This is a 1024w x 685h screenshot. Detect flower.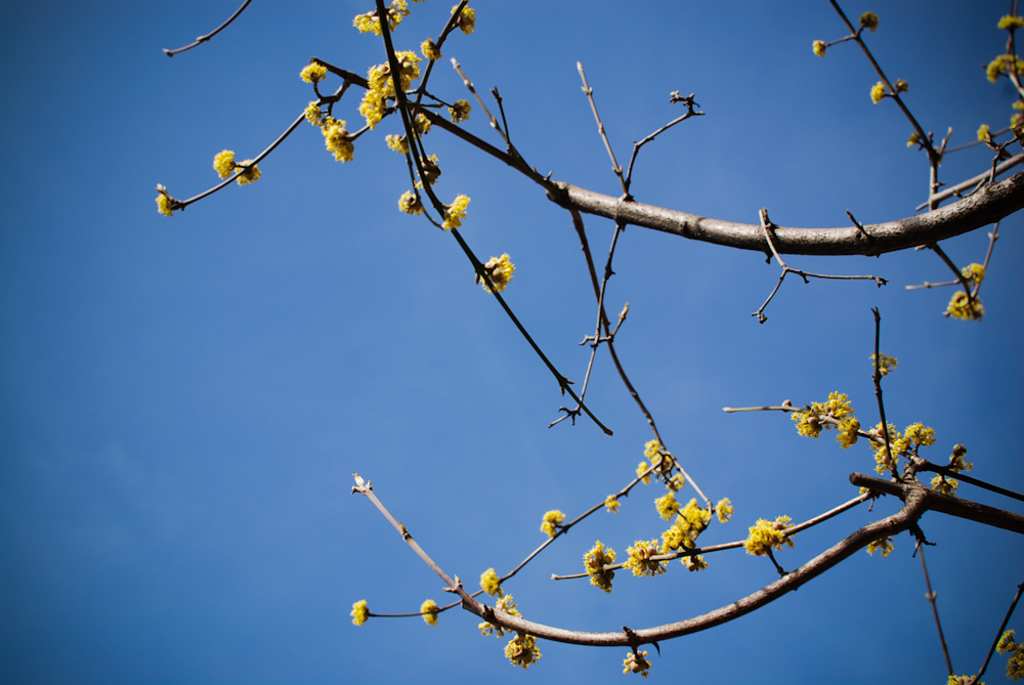
Rect(538, 505, 562, 537).
